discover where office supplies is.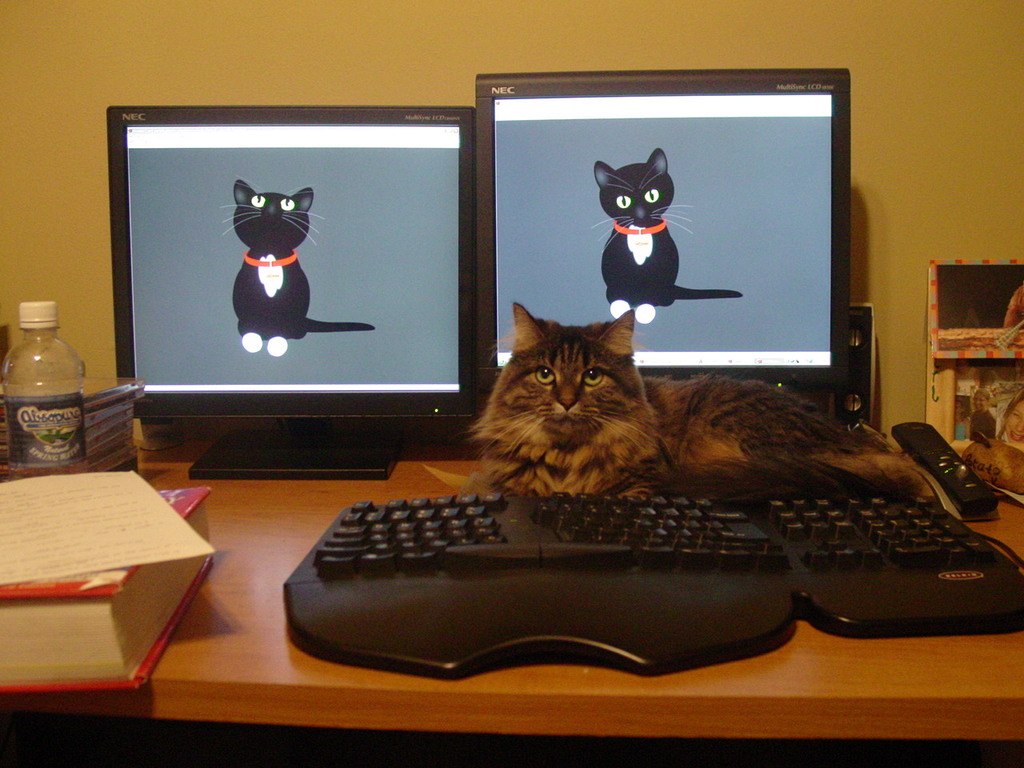
Discovered at [925,346,1018,454].
